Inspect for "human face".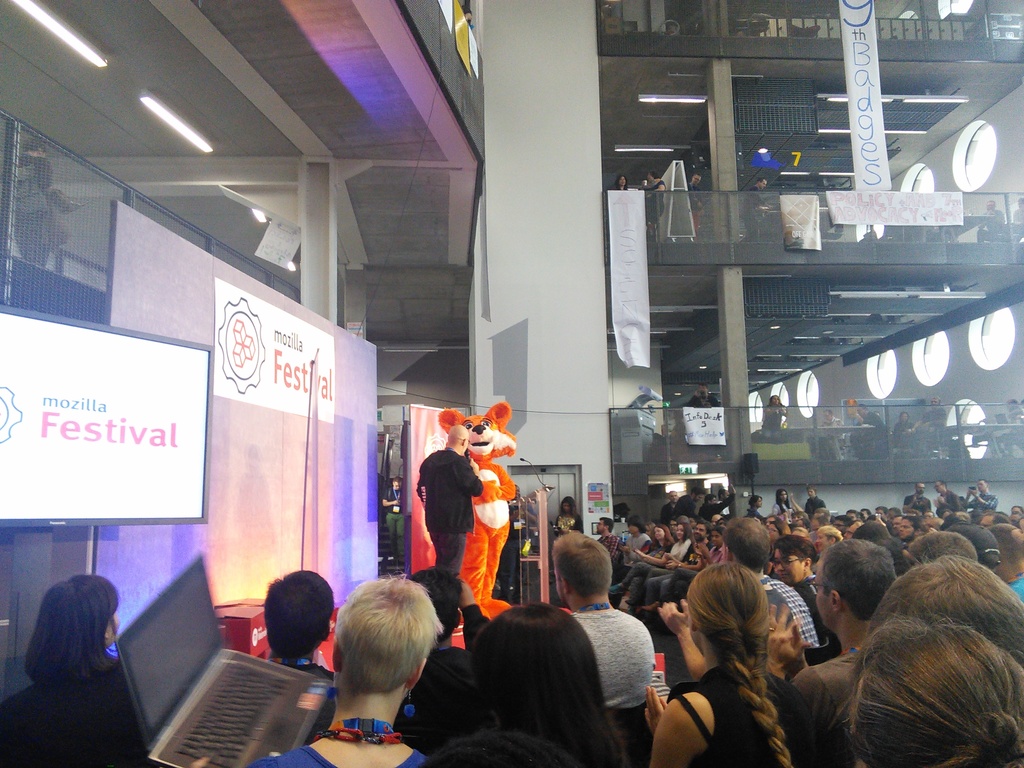
Inspection: region(933, 480, 945, 493).
